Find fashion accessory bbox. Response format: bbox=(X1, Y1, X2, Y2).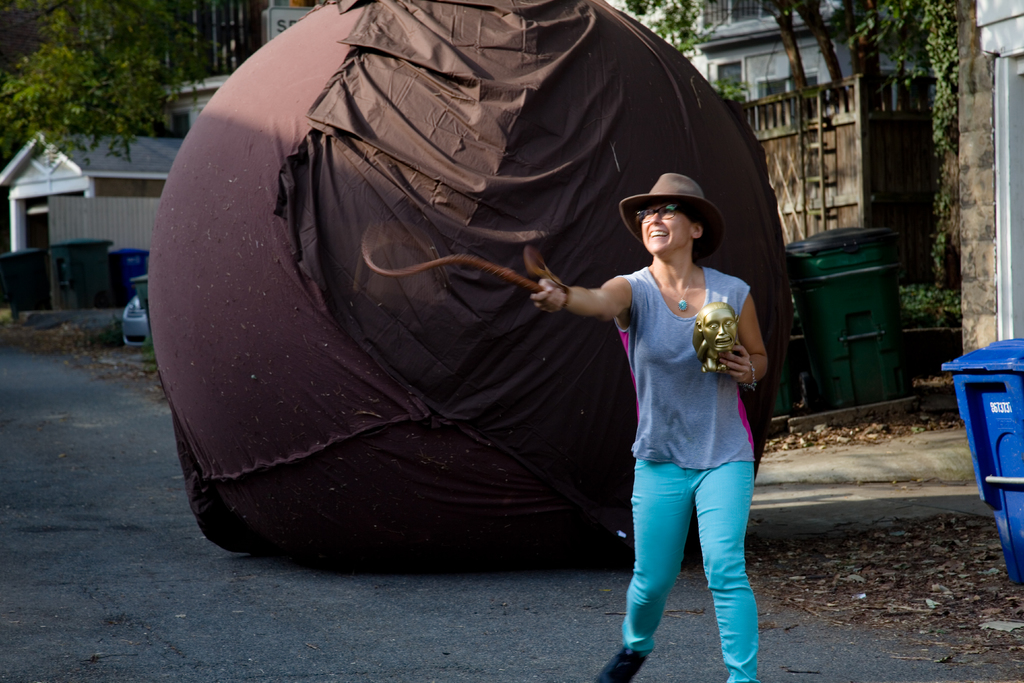
bbox=(744, 361, 760, 391).
